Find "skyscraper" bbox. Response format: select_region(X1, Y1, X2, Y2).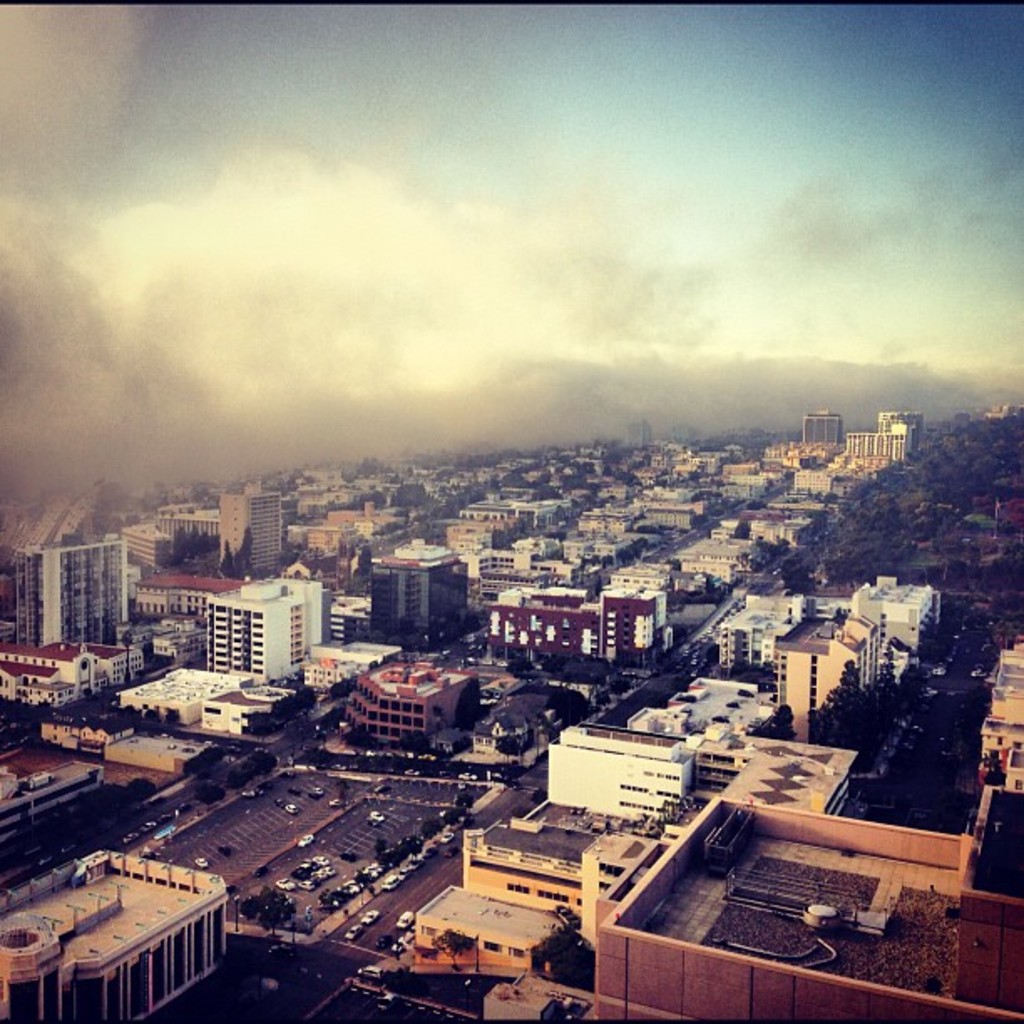
select_region(487, 562, 676, 678).
